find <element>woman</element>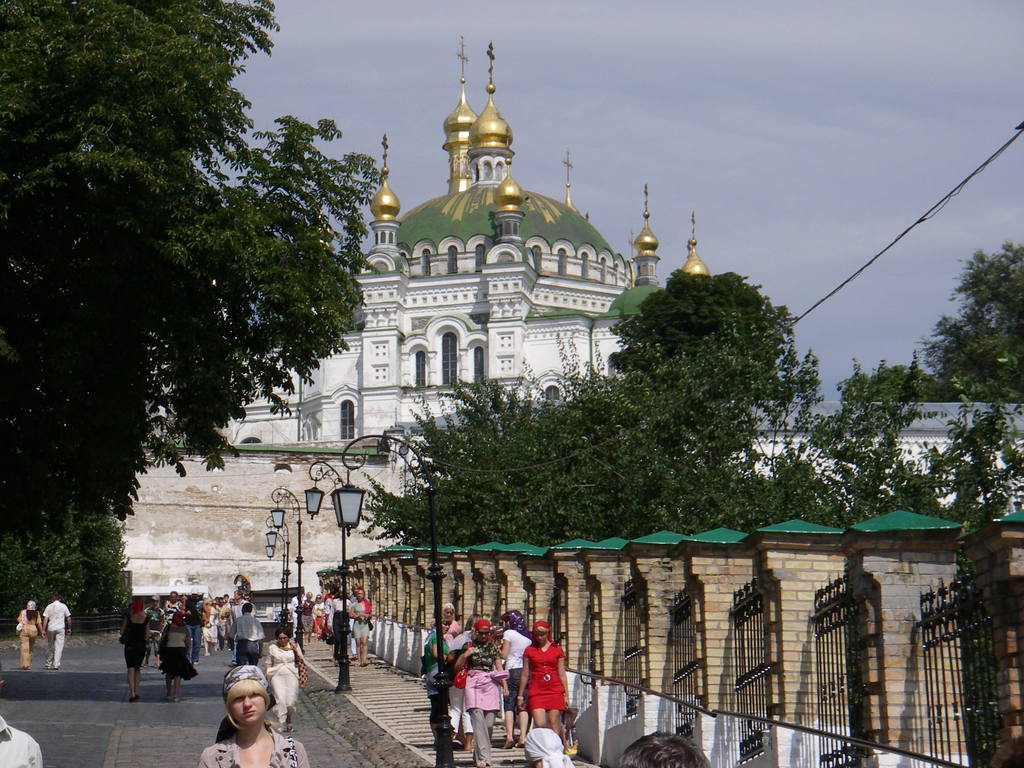
locate(262, 627, 303, 734)
